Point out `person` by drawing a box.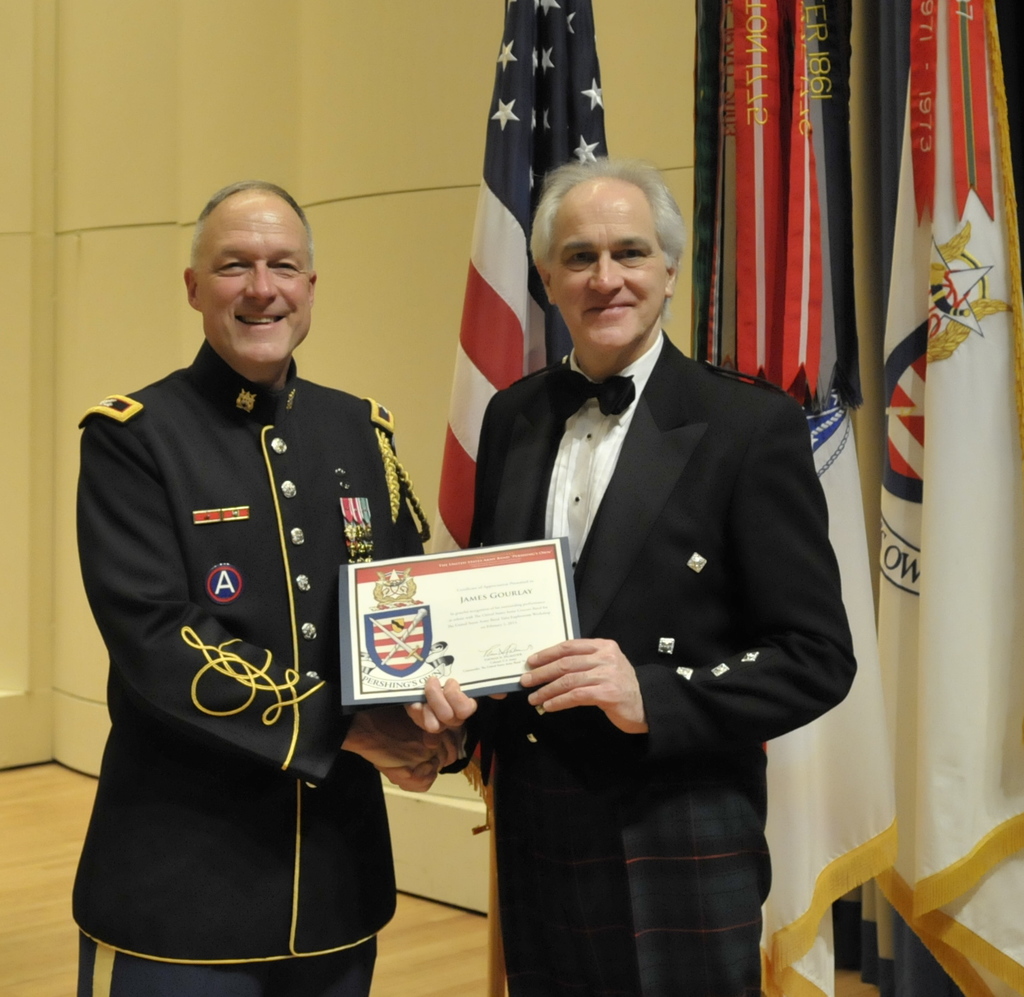
bbox=(407, 154, 854, 996).
